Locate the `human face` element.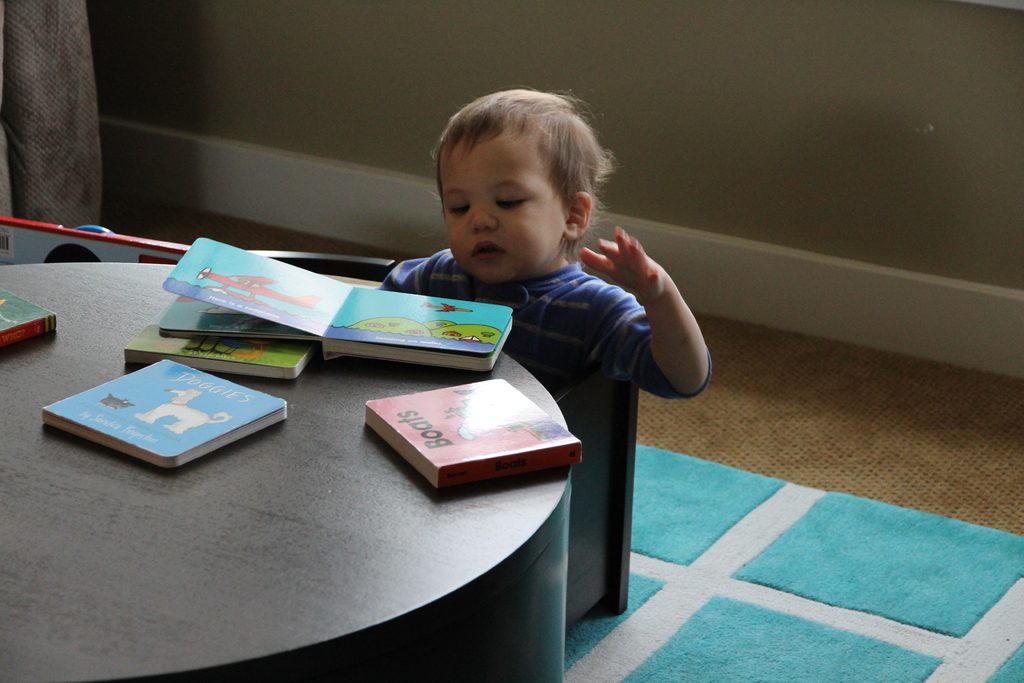
Element bbox: select_region(437, 121, 568, 286).
